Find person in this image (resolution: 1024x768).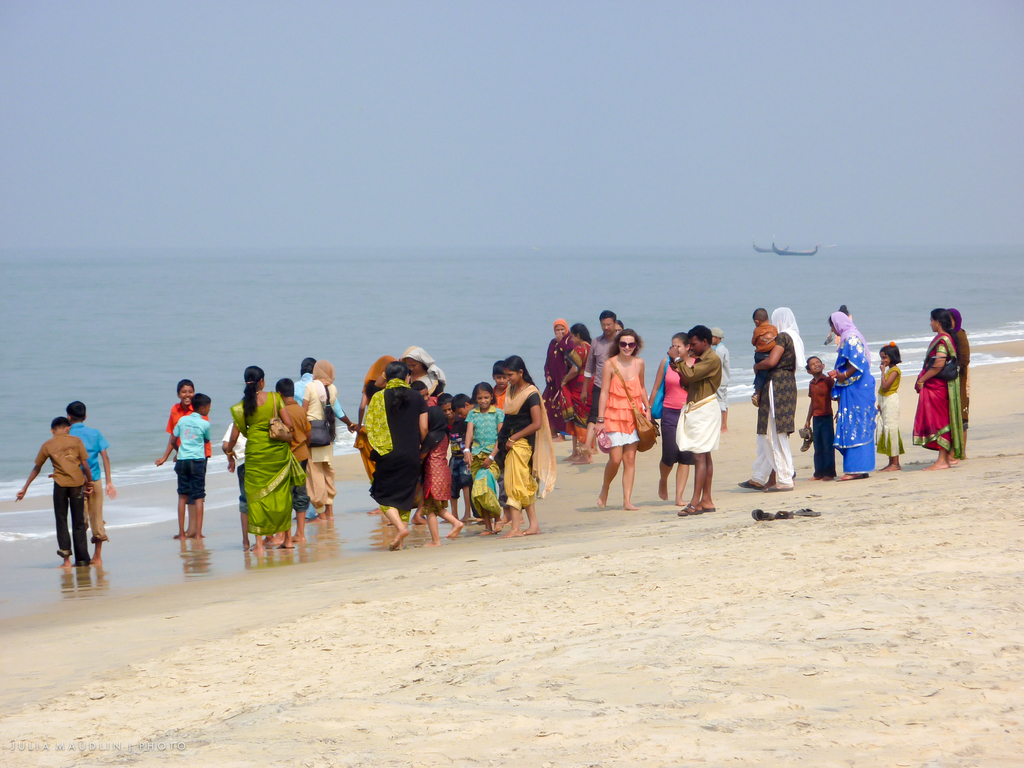
{"x1": 65, "y1": 399, "x2": 116, "y2": 563}.
